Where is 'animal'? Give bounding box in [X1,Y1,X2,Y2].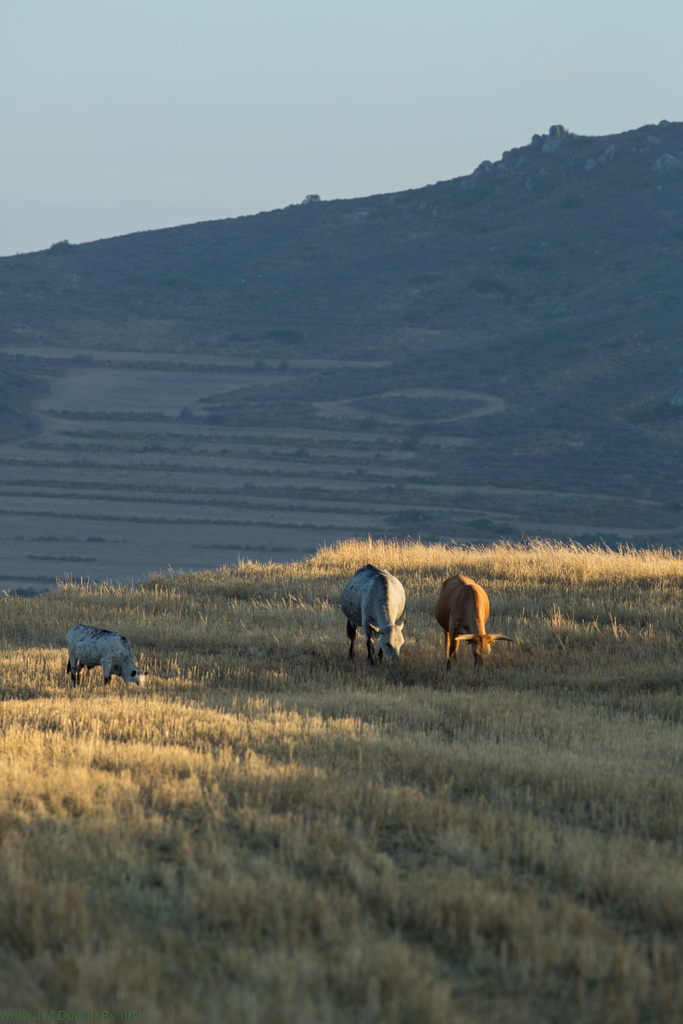
[66,621,148,690].
